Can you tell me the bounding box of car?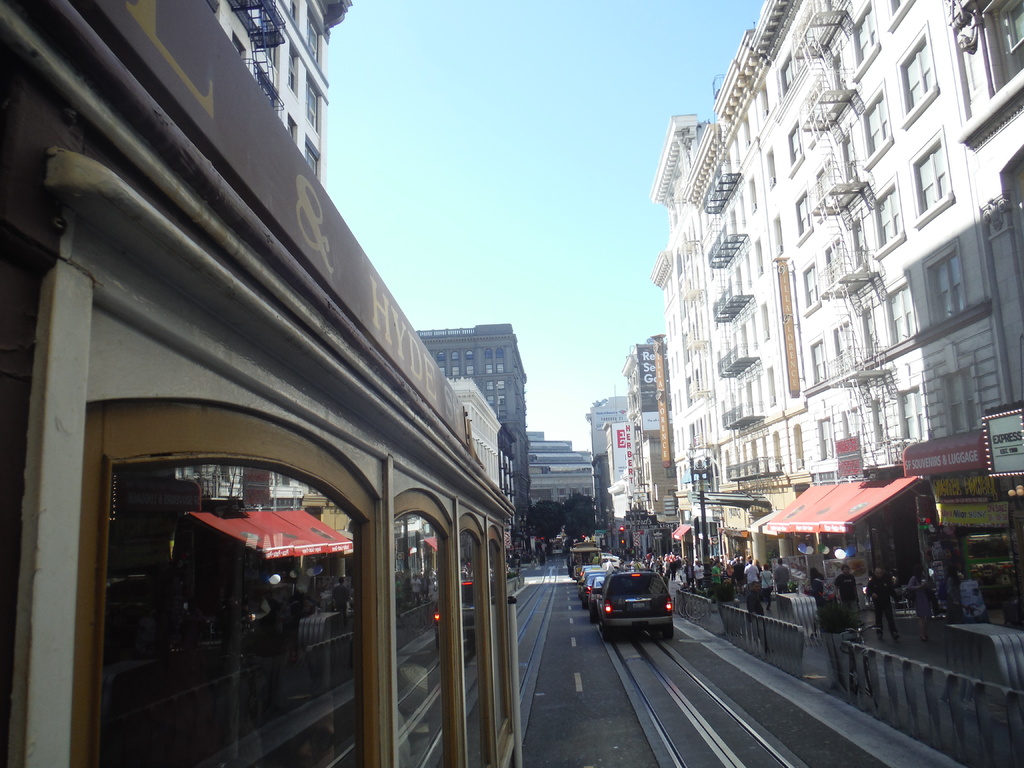
(x1=599, y1=569, x2=680, y2=637).
